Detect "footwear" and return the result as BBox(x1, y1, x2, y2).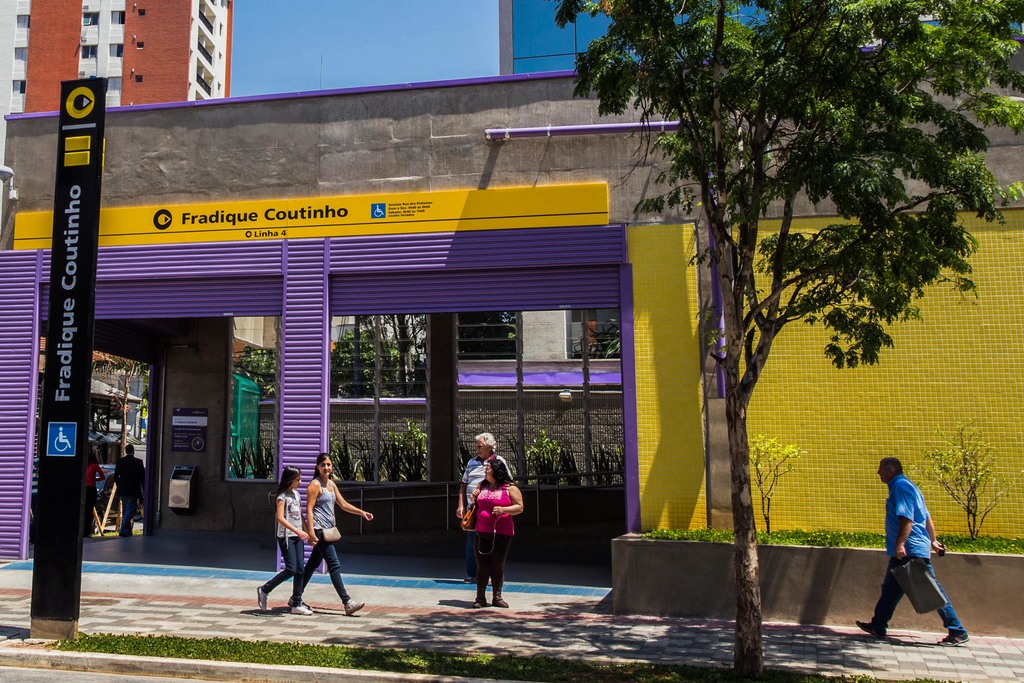
BBox(492, 598, 509, 608).
